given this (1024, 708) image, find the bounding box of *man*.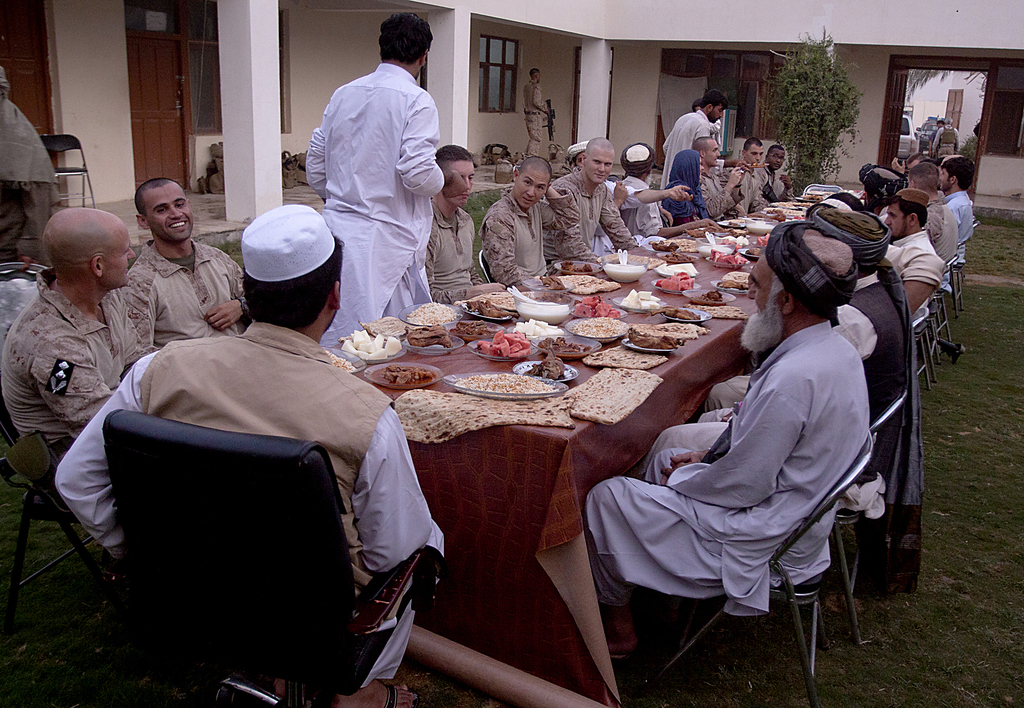
x1=56 y1=201 x2=444 y2=707.
